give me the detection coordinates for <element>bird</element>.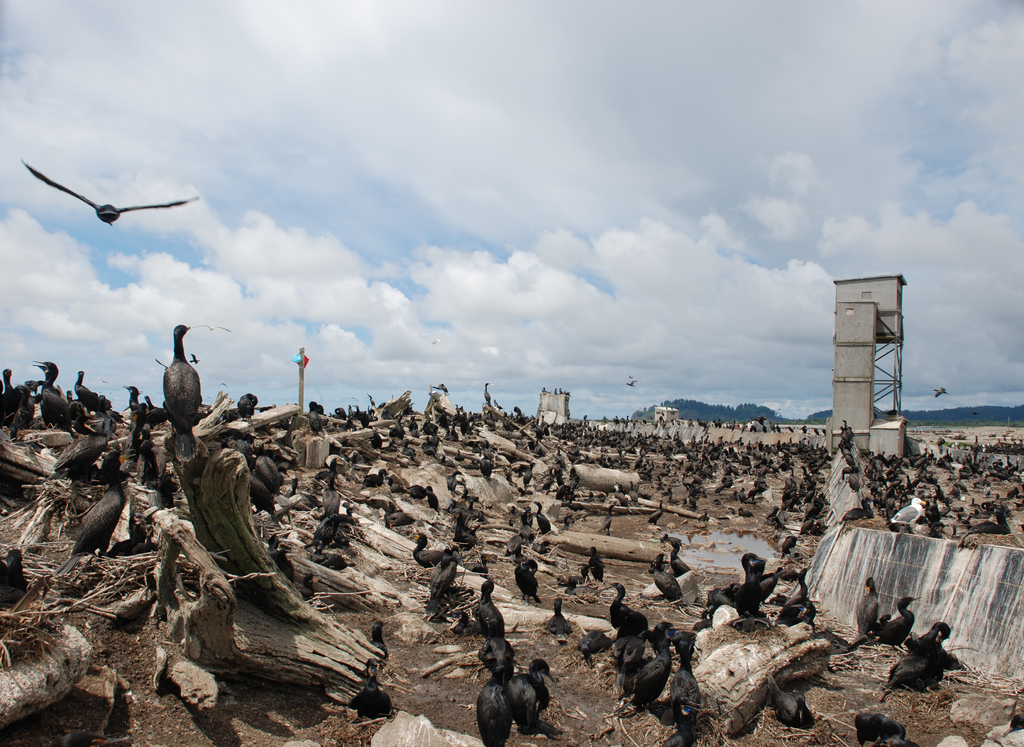
<bbox>839, 579, 864, 647</bbox>.
